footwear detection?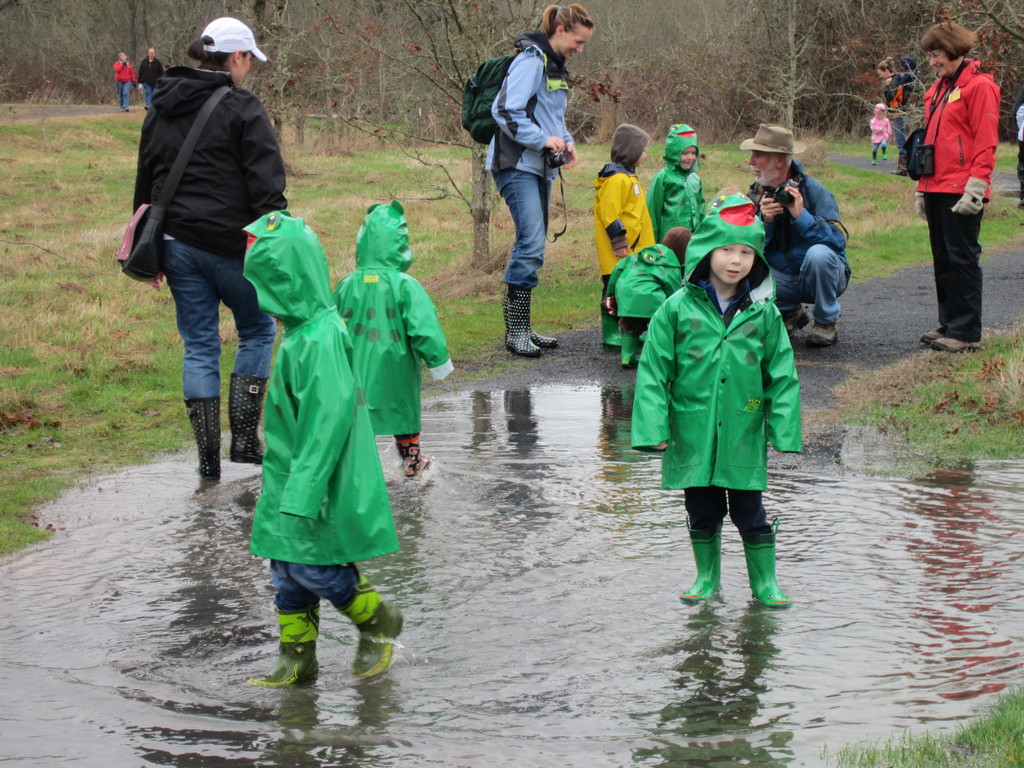
BBox(803, 323, 840, 346)
